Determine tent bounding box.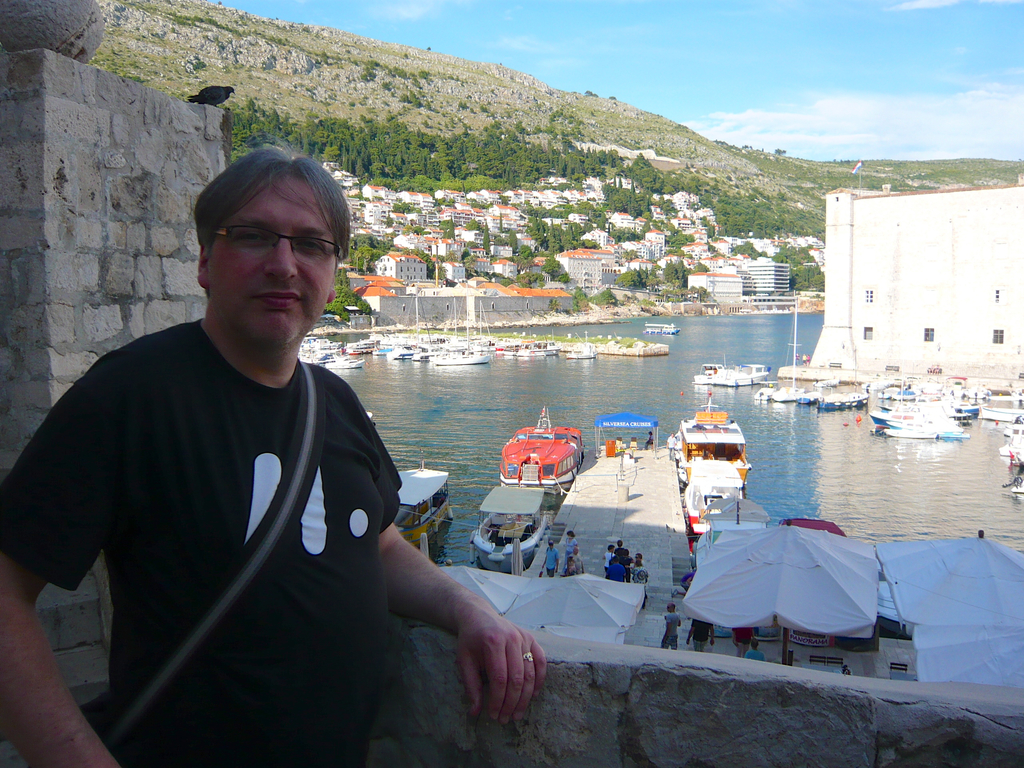
Determined: box(648, 465, 993, 698).
